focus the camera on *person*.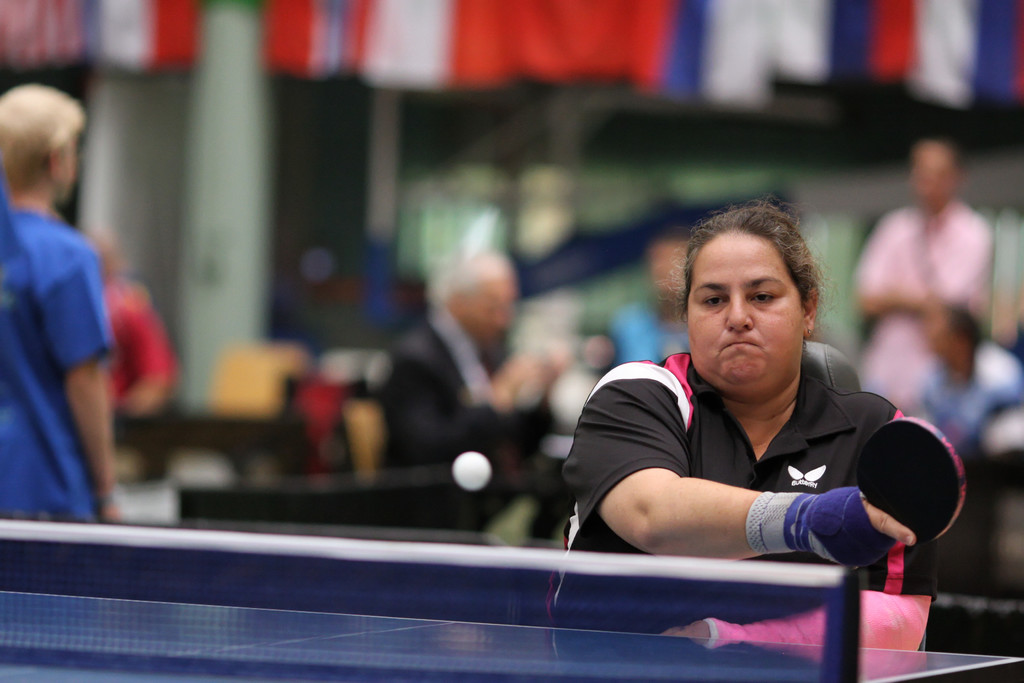
Focus region: [539,315,623,440].
